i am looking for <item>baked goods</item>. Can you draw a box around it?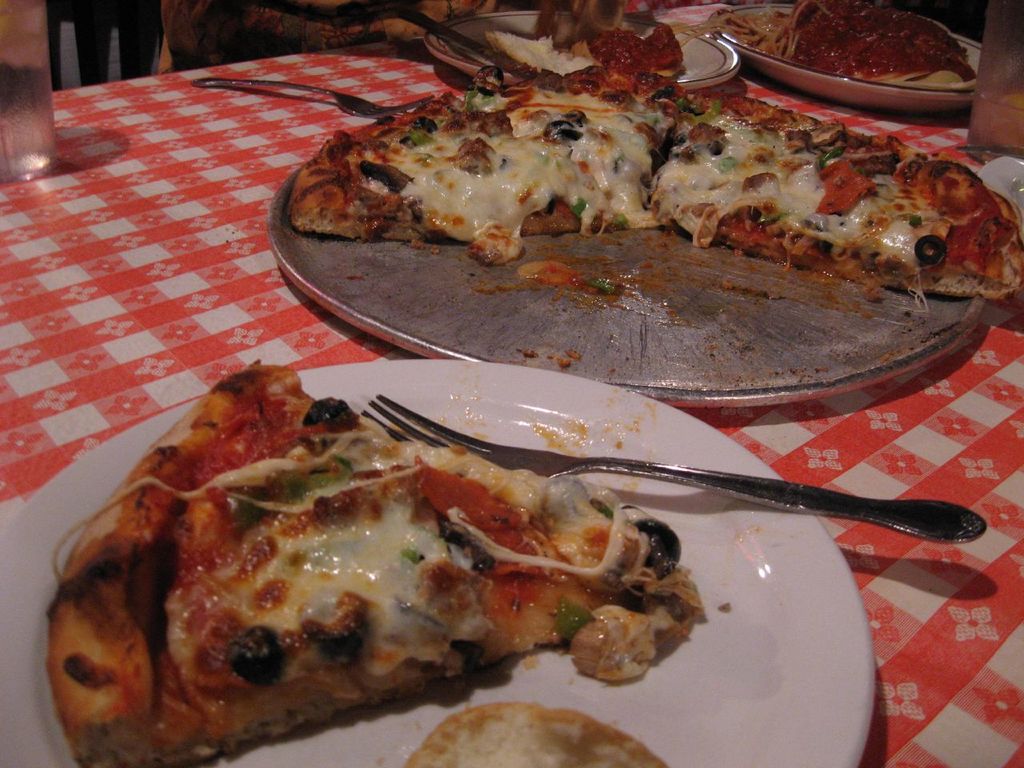
Sure, the bounding box is {"x1": 482, "y1": 30, "x2": 590, "y2": 78}.
